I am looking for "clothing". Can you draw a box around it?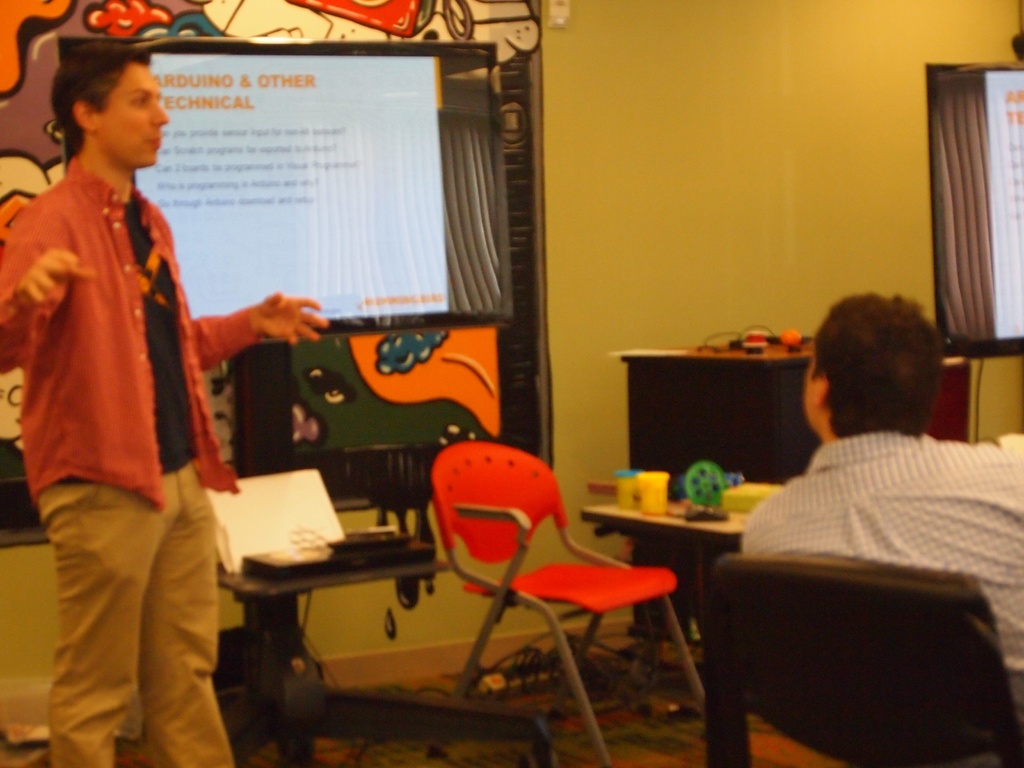
Sure, the bounding box is <box>20,86,266,717</box>.
